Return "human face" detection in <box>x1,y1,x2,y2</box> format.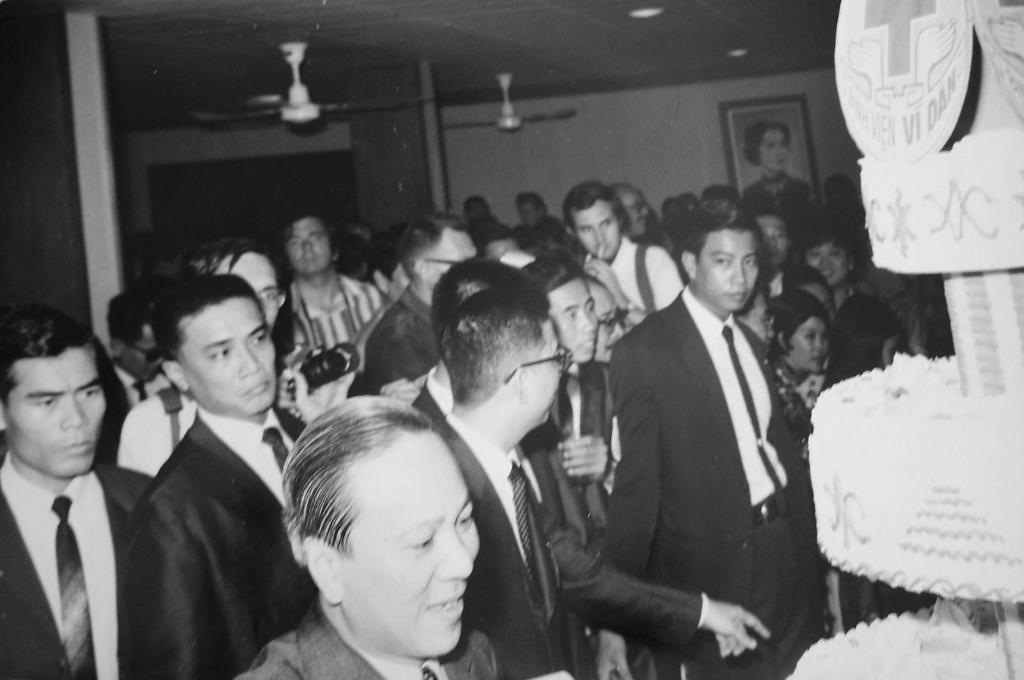
<box>340,447,480,656</box>.
